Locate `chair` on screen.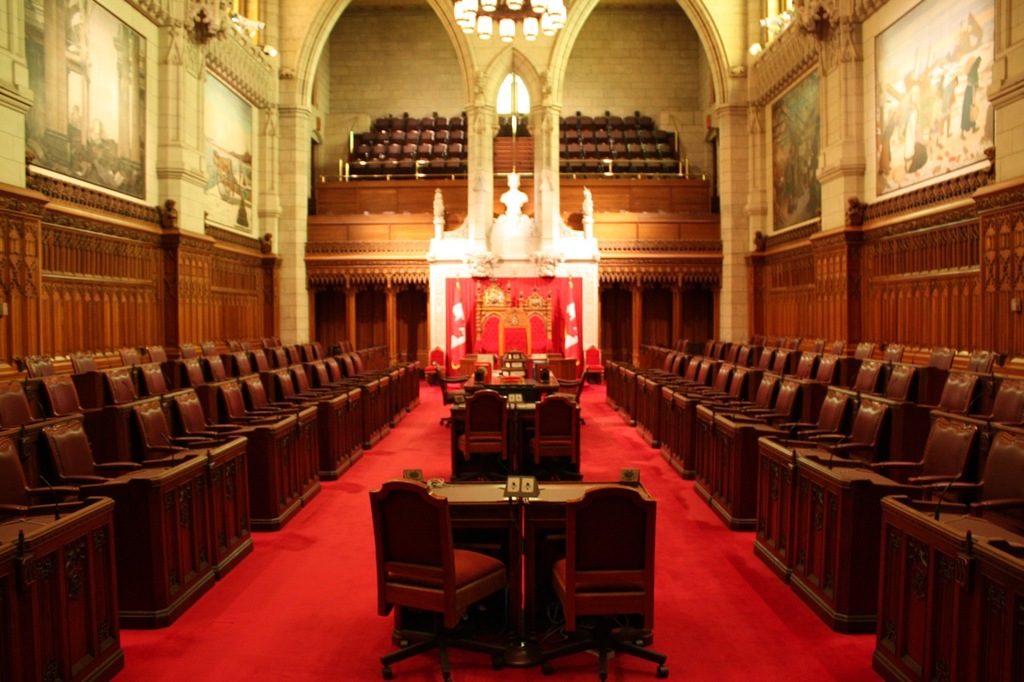
On screen at [x1=174, y1=390, x2=236, y2=440].
